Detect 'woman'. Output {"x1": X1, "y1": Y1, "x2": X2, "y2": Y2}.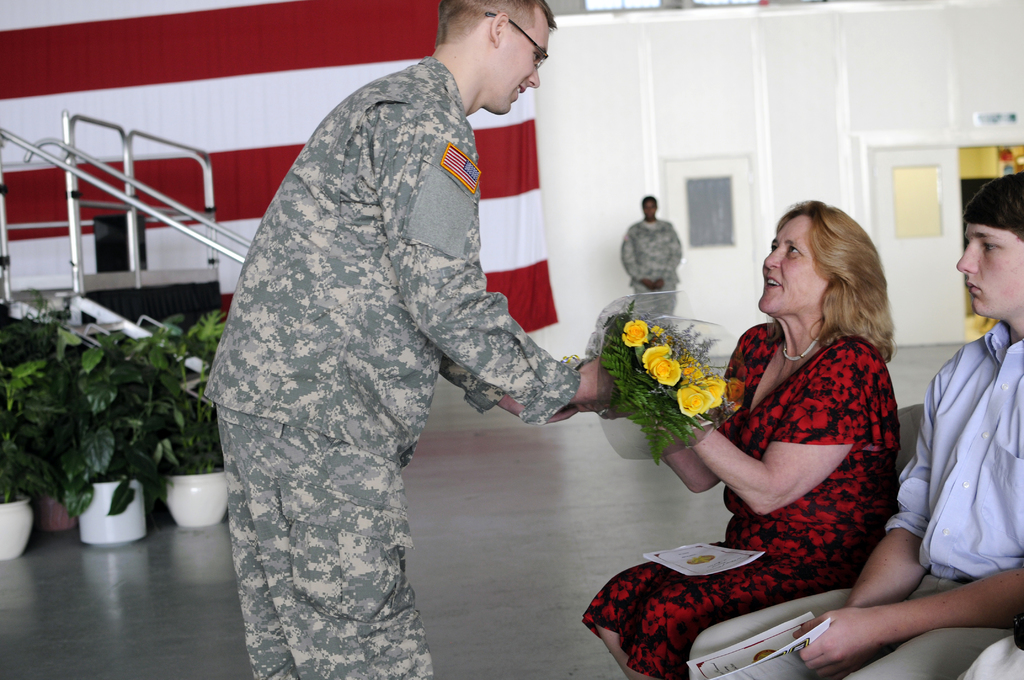
{"x1": 662, "y1": 190, "x2": 924, "y2": 654}.
